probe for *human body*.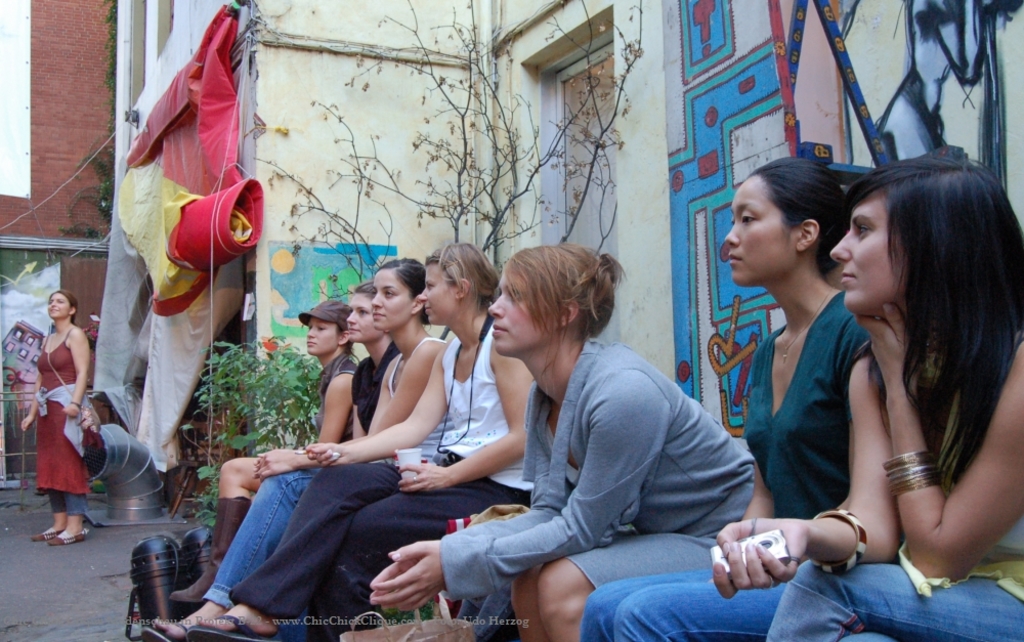
Probe result: bbox(187, 252, 435, 641).
